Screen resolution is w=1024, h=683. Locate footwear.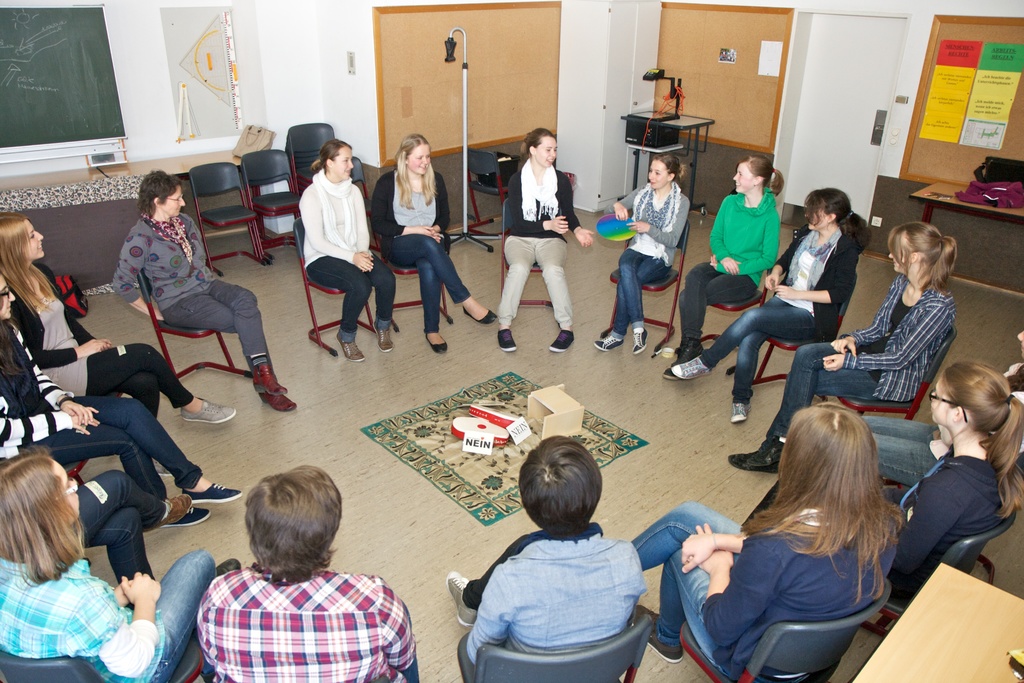
l=463, t=302, r=500, b=327.
